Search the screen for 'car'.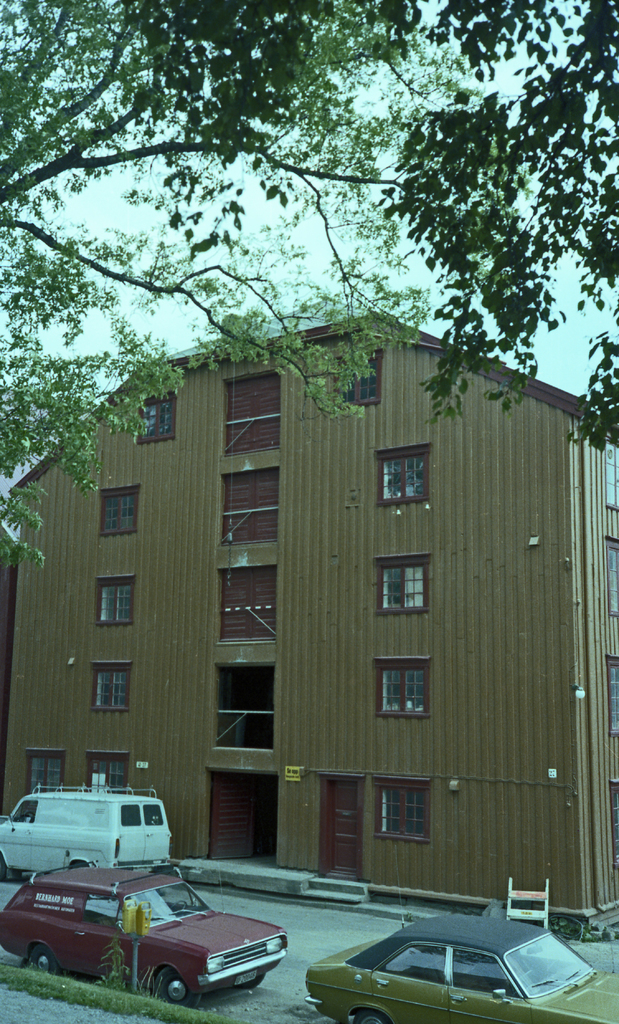
Found at locate(8, 864, 302, 1004).
